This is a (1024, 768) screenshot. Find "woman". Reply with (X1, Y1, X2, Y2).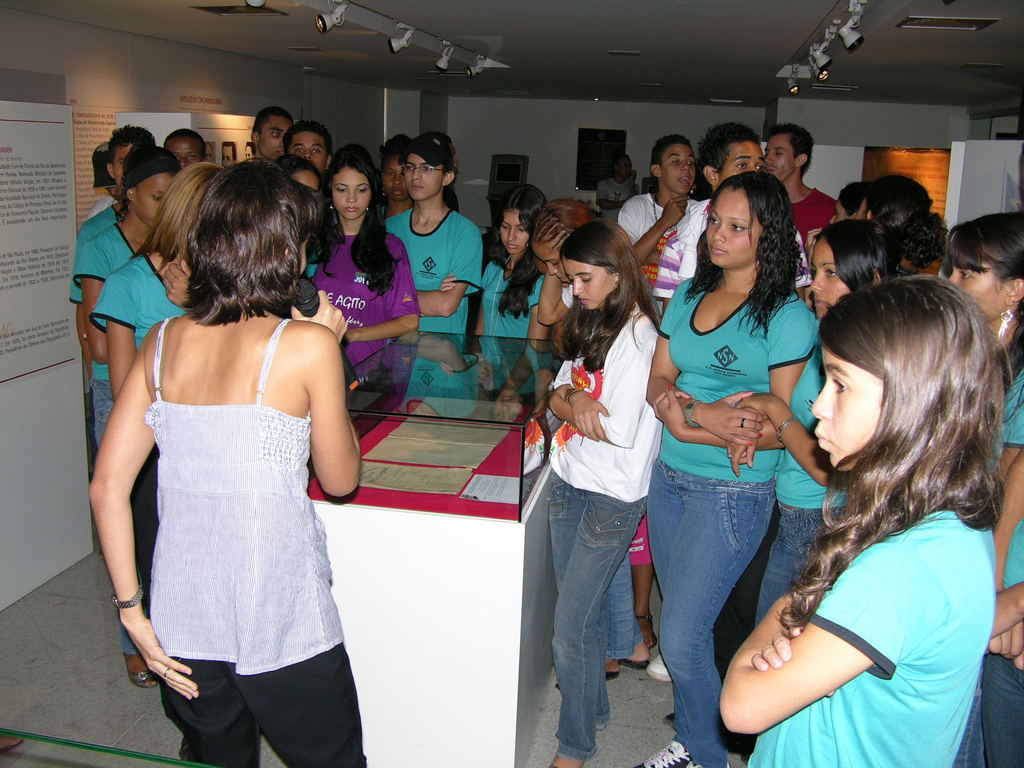
(632, 173, 803, 767).
